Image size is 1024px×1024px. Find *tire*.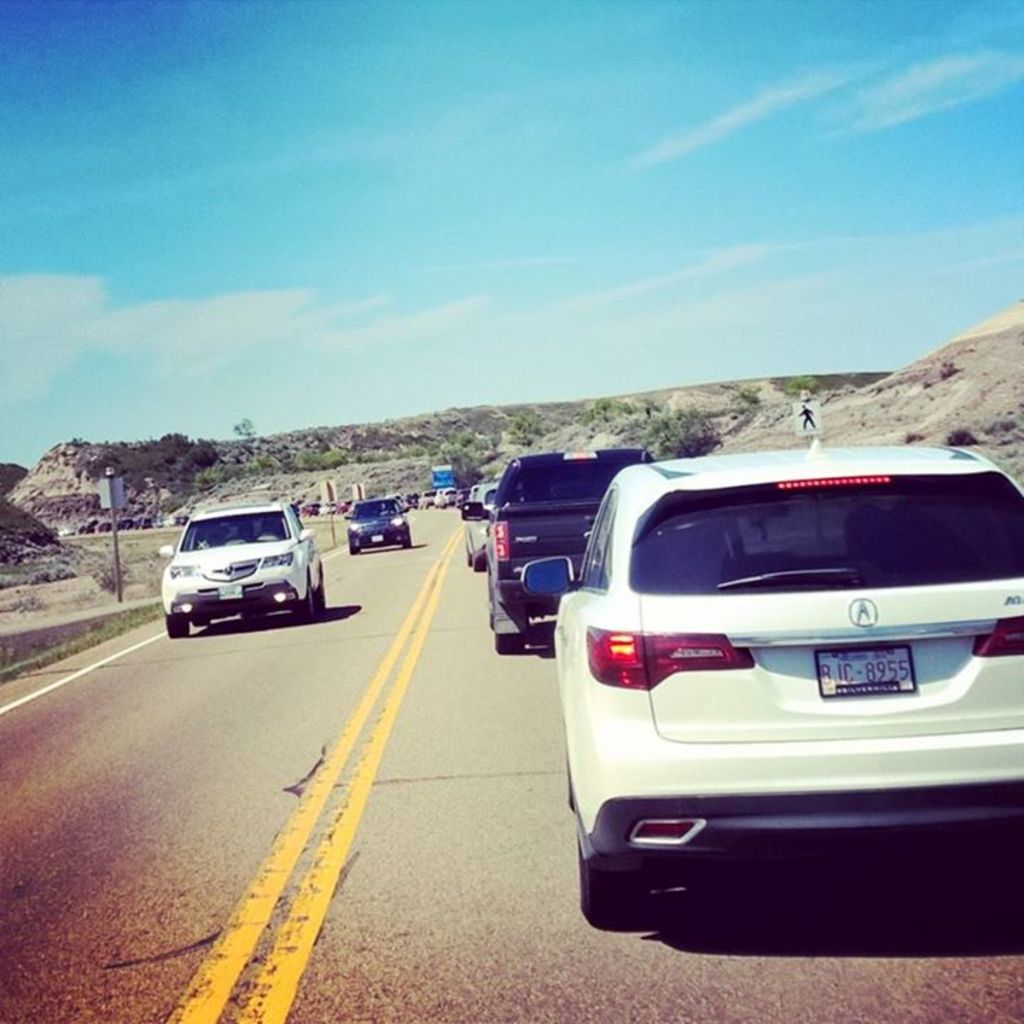
l=404, t=530, r=415, b=548.
